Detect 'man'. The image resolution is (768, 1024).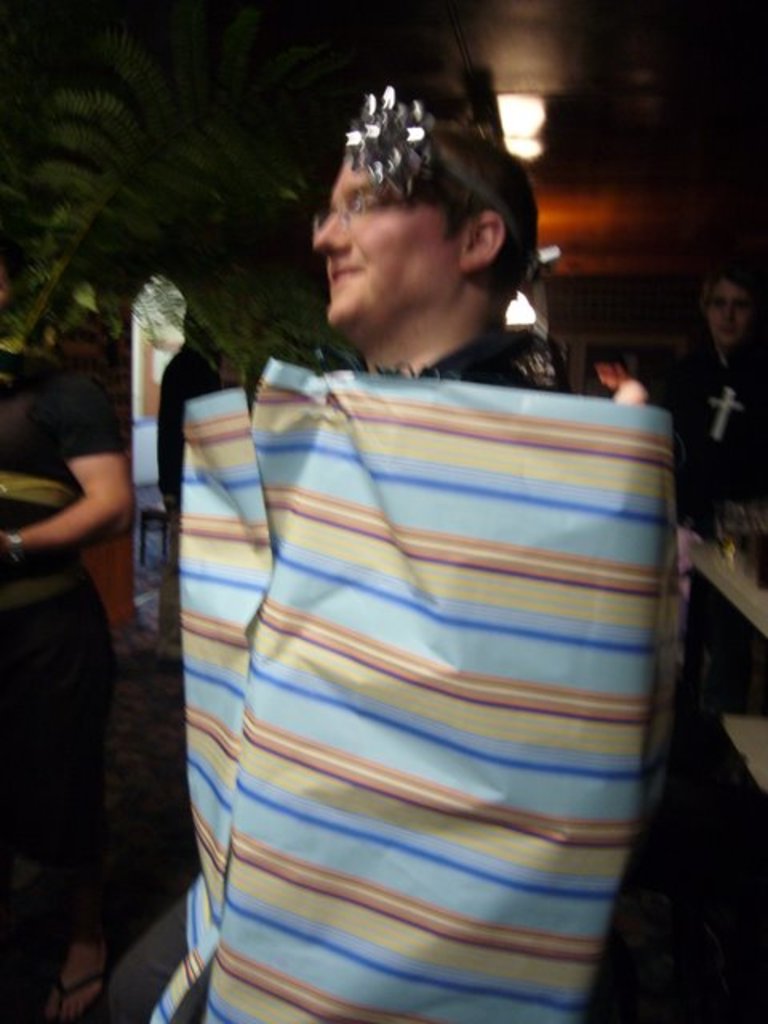
{"x1": 104, "y1": 85, "x2": 669, "y2": 1022}.
